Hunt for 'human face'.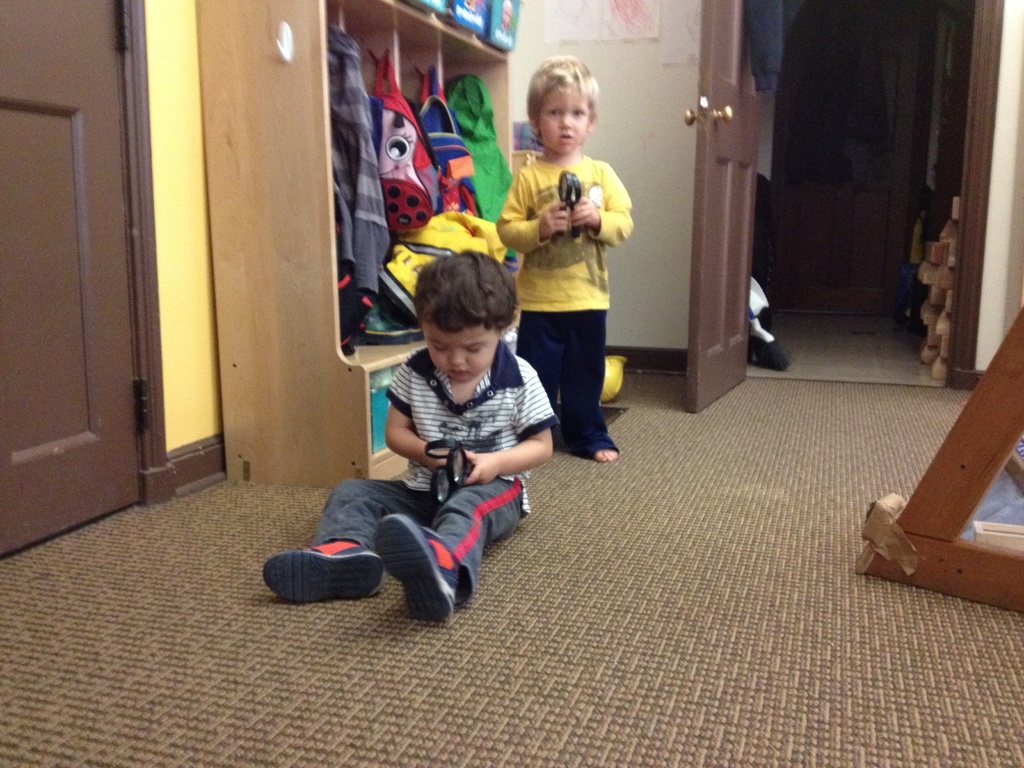
Hunted down at [x1=541, y1=86, x2=589, y2=152].
